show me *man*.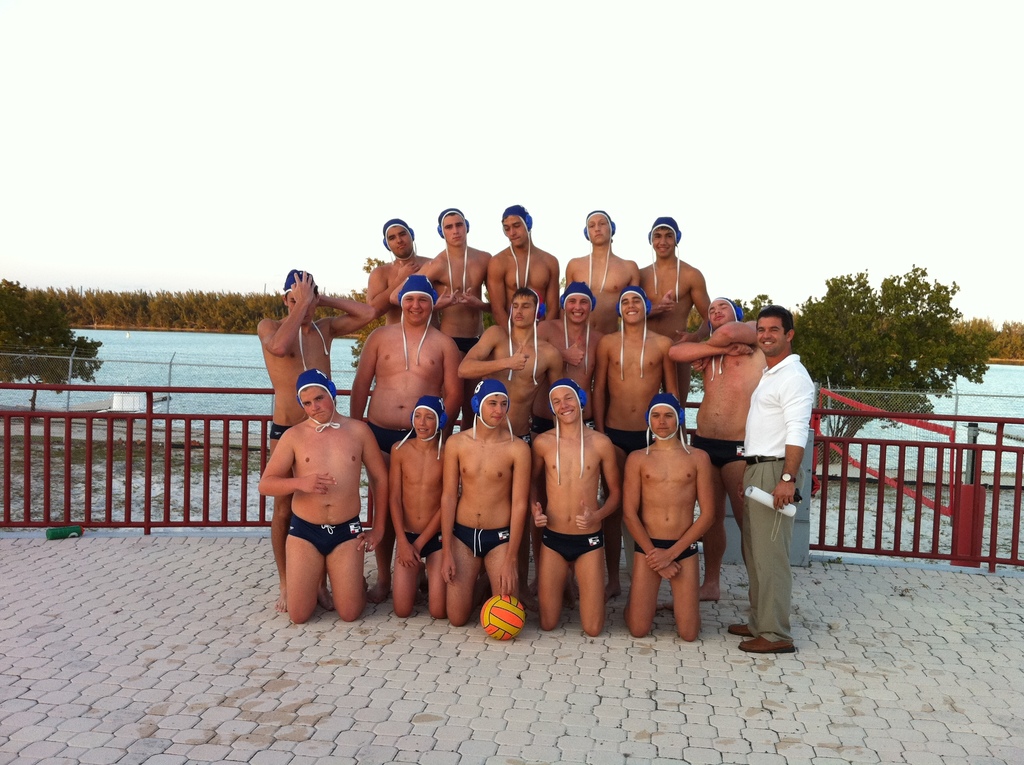
*man* is here: pyautogui.locateOnScreen(529, 376, 623, 640).
